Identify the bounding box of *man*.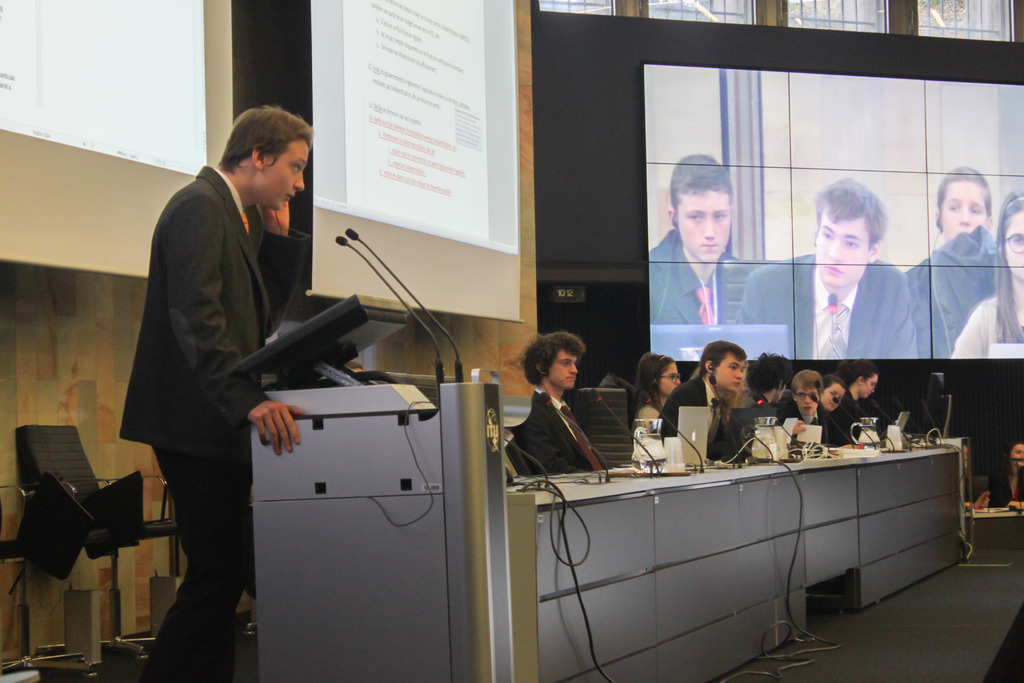
(left=115, top=106, right=315, bottom=682).
